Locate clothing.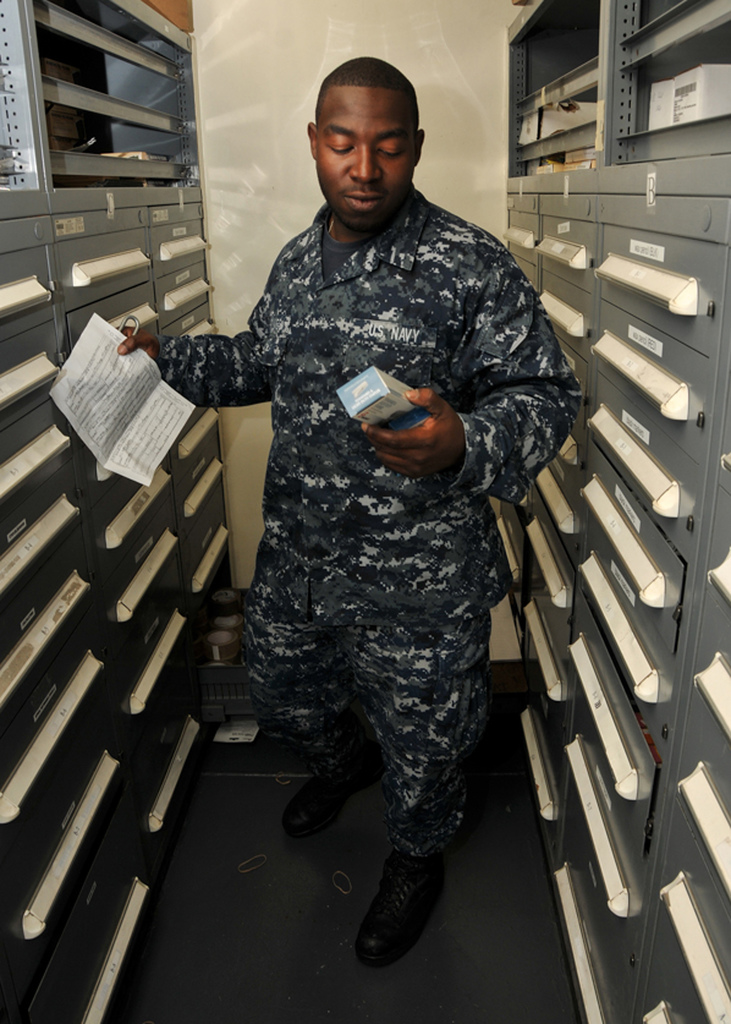
Bounding box: [left=160, top=175, right=585, bottom=861].
